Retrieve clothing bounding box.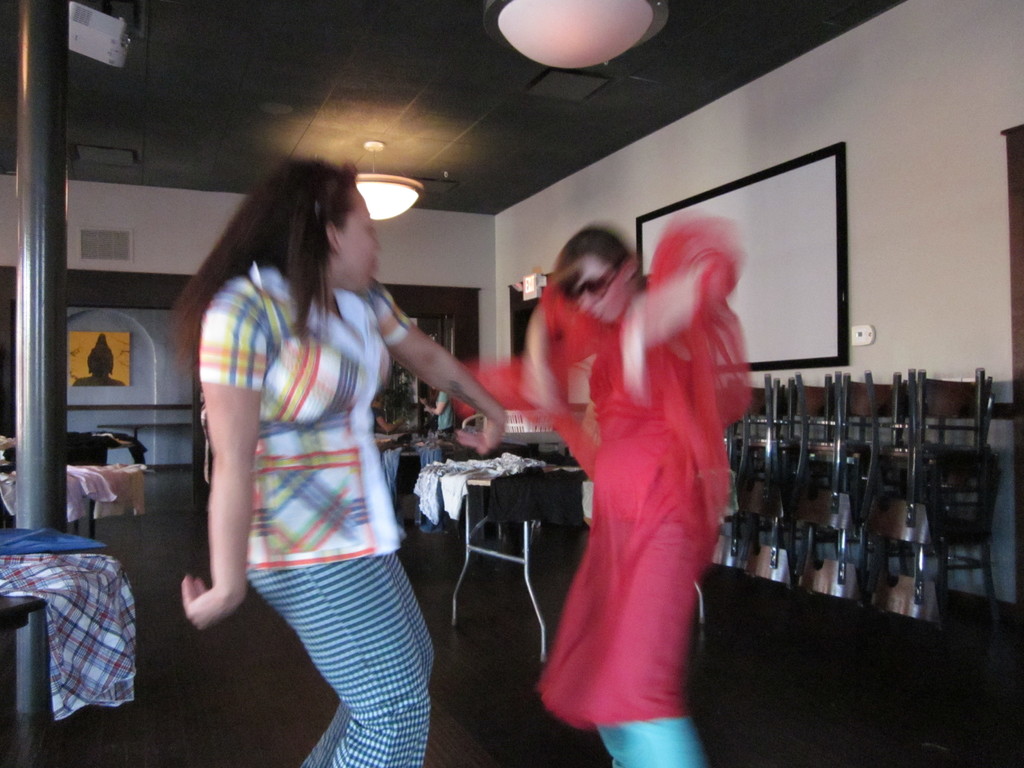
Bounding box: crop(439, 216, 751, 767).
